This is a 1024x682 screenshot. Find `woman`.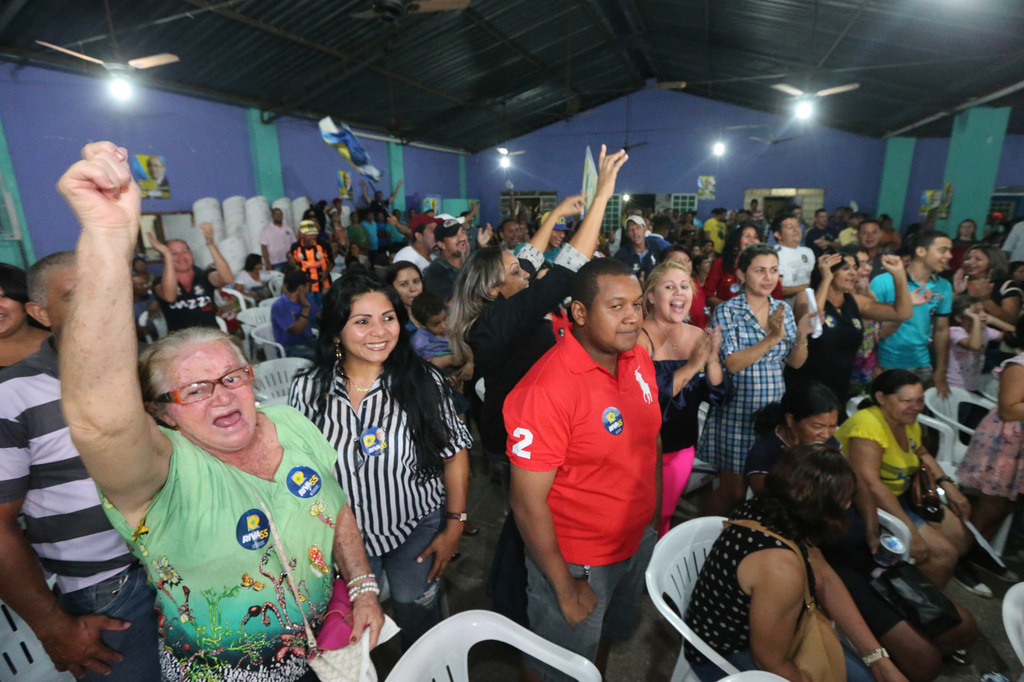
Bounding box: select_region(719, 372, 952, 654).
